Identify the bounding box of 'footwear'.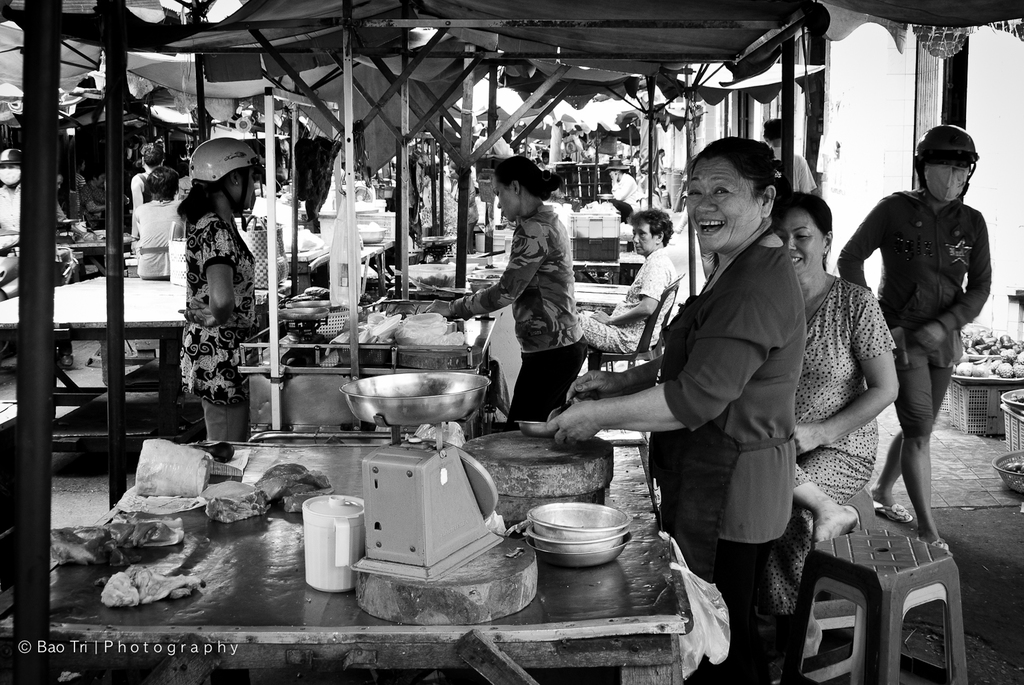
left=915, top=531, right=956, bottom=562.
